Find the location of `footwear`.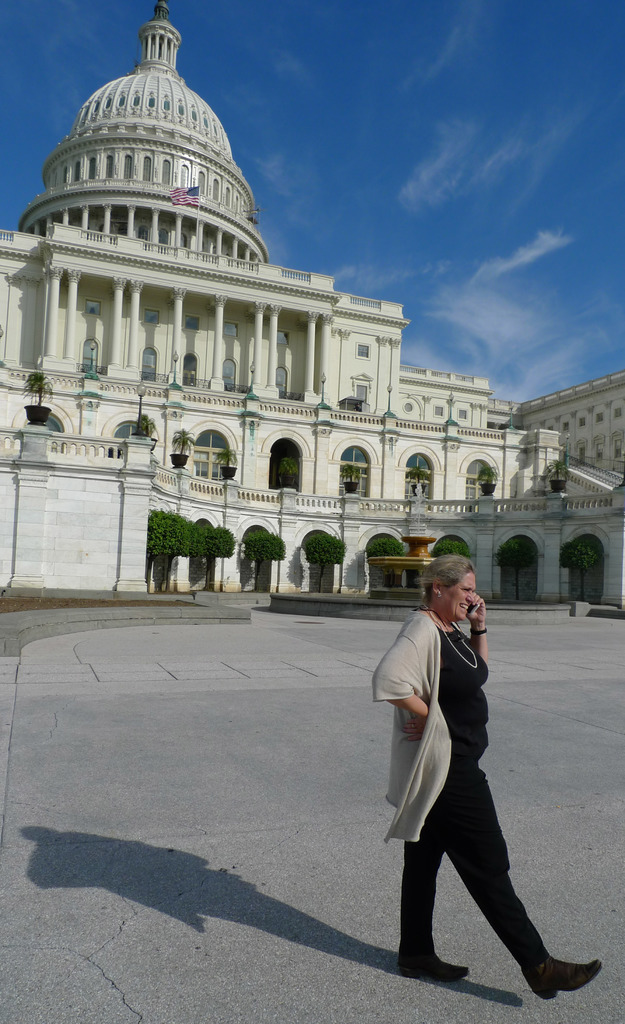
Location: l=394, t=960, r=471, b=981.
